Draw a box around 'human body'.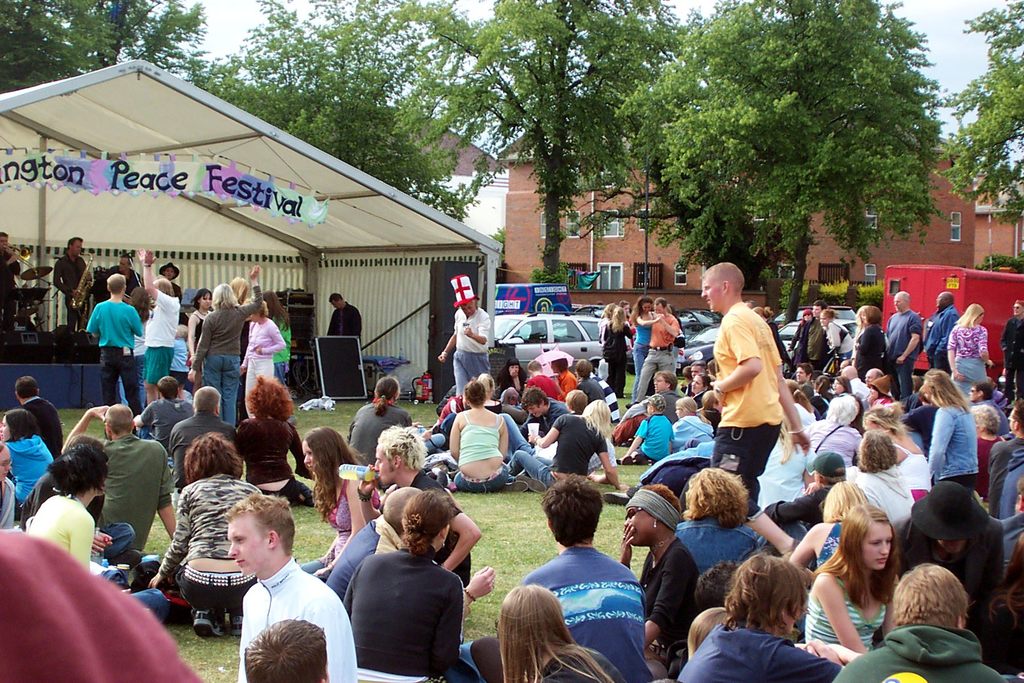
detection(855, 322, 880, 372).
